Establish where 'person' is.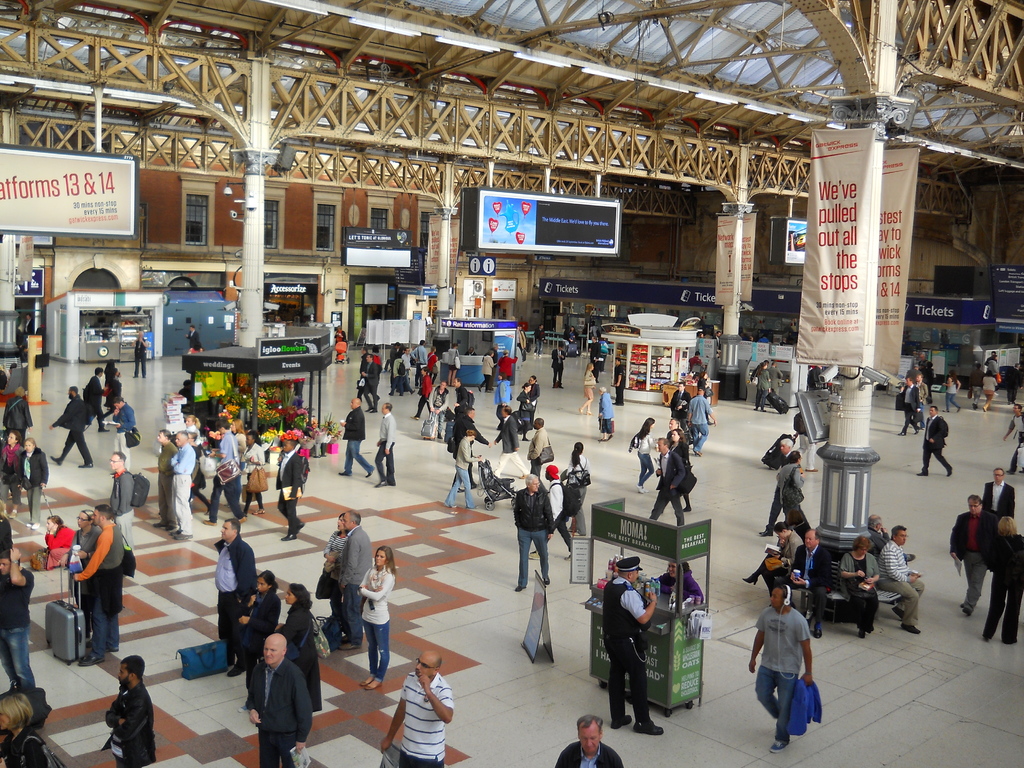
Established at Rect(743, 520, 806, 592).
